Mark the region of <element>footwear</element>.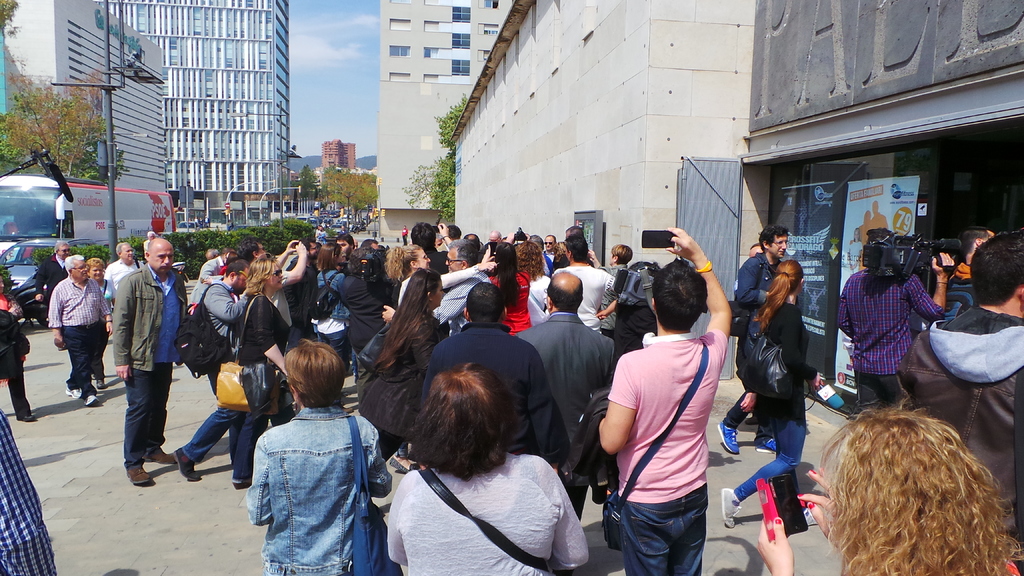
Region: [x1=18, y1=412, x2=35, y2=424].
